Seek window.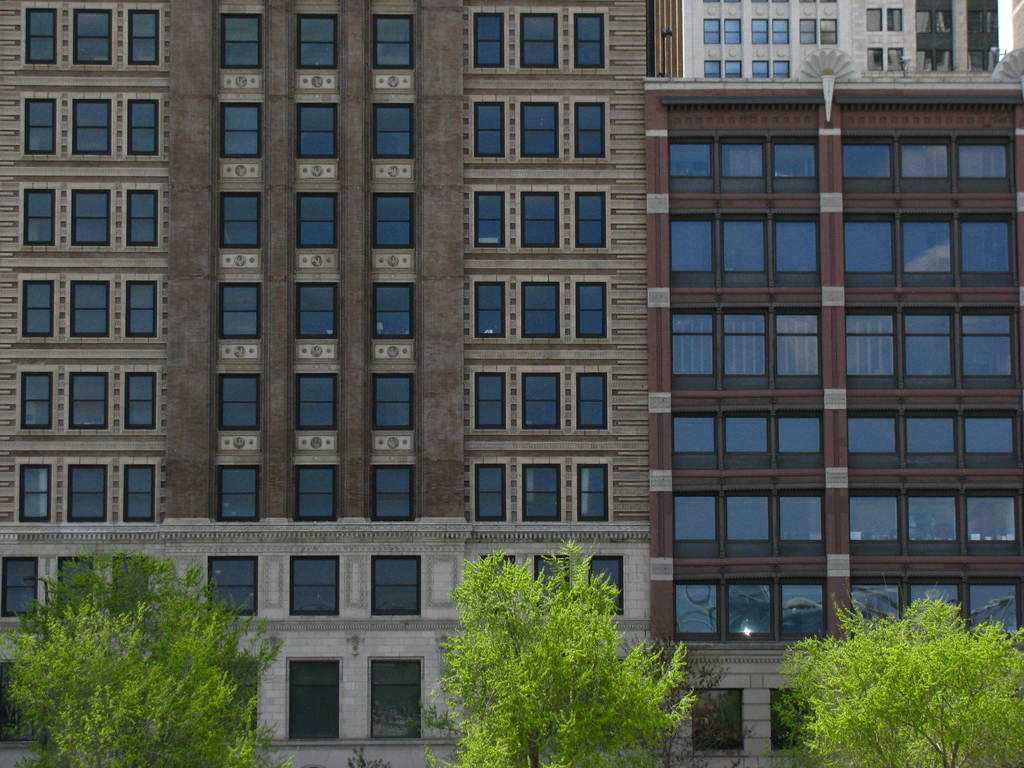
[865,6,883,34].
